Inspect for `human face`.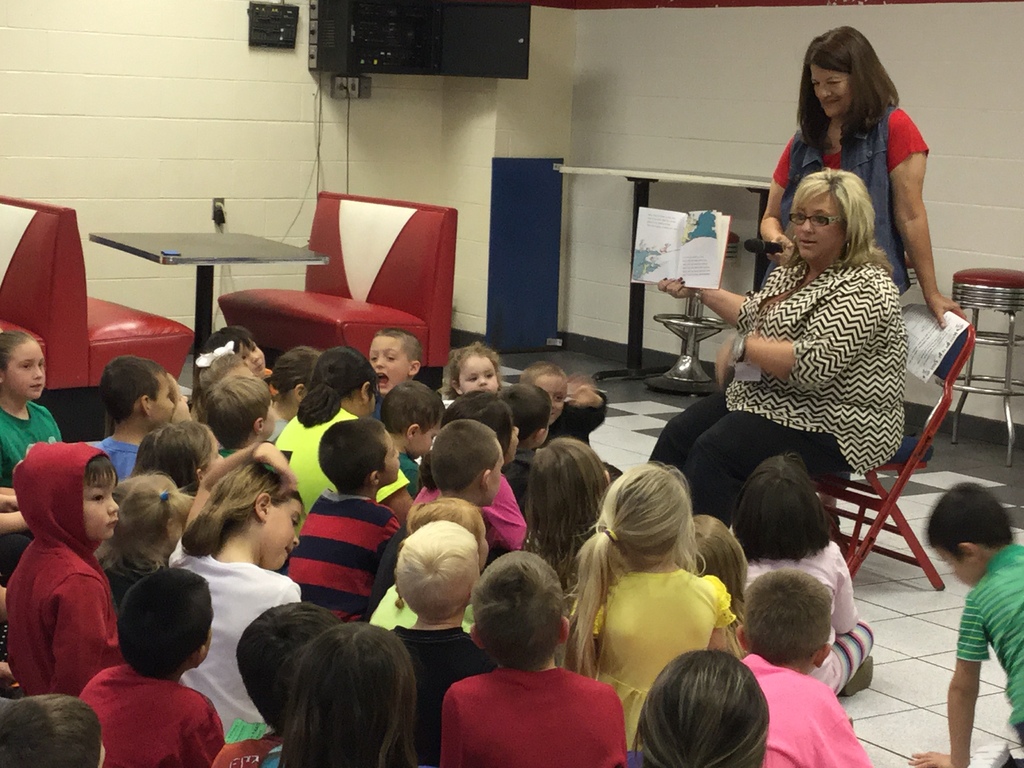
Inspection: pyautogui.locateOnScreen(209, 430, 225, 465).
